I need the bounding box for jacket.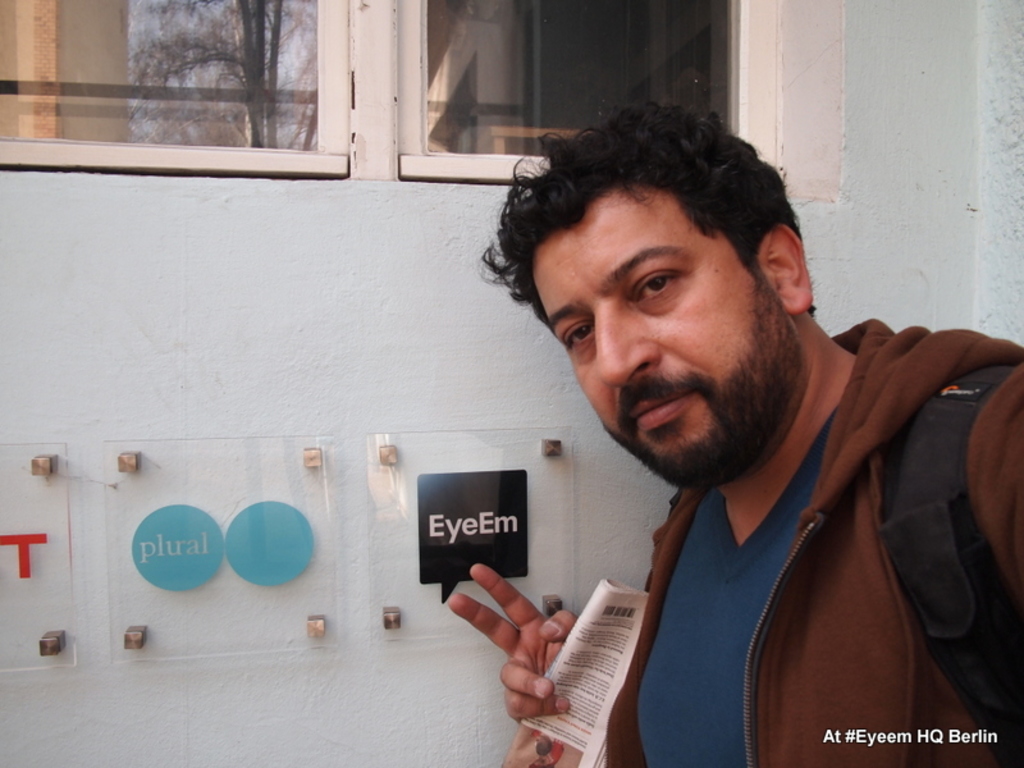
Here it is: 653 218 1023 767.
